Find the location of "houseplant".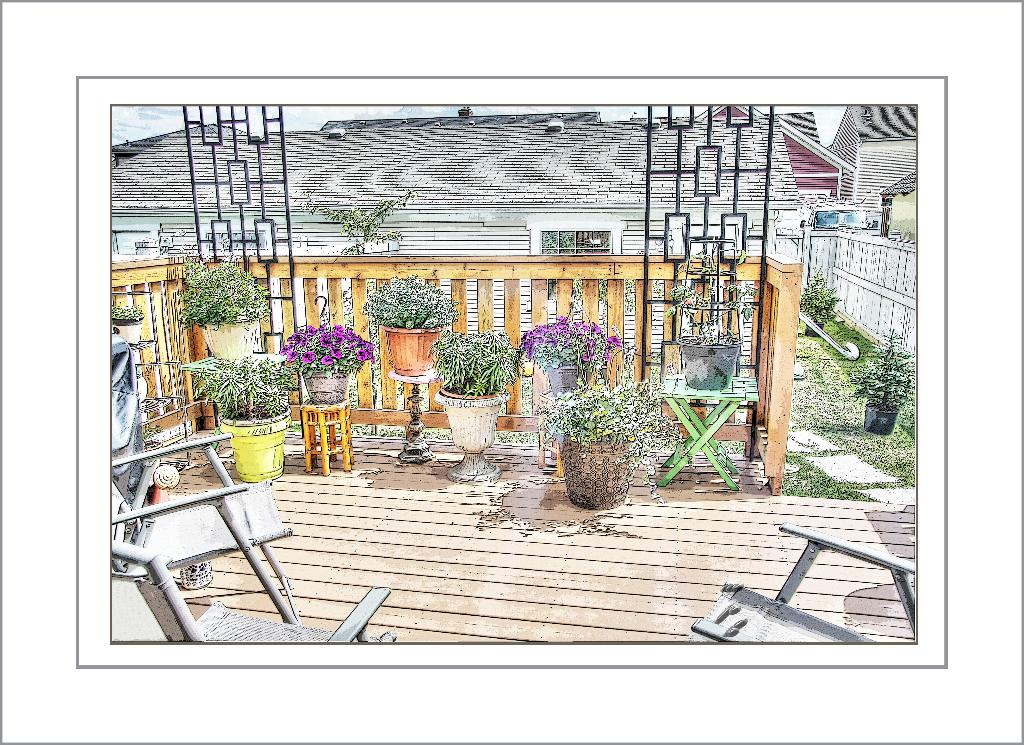
Location: bbox=[662, 231, 762, 389].
